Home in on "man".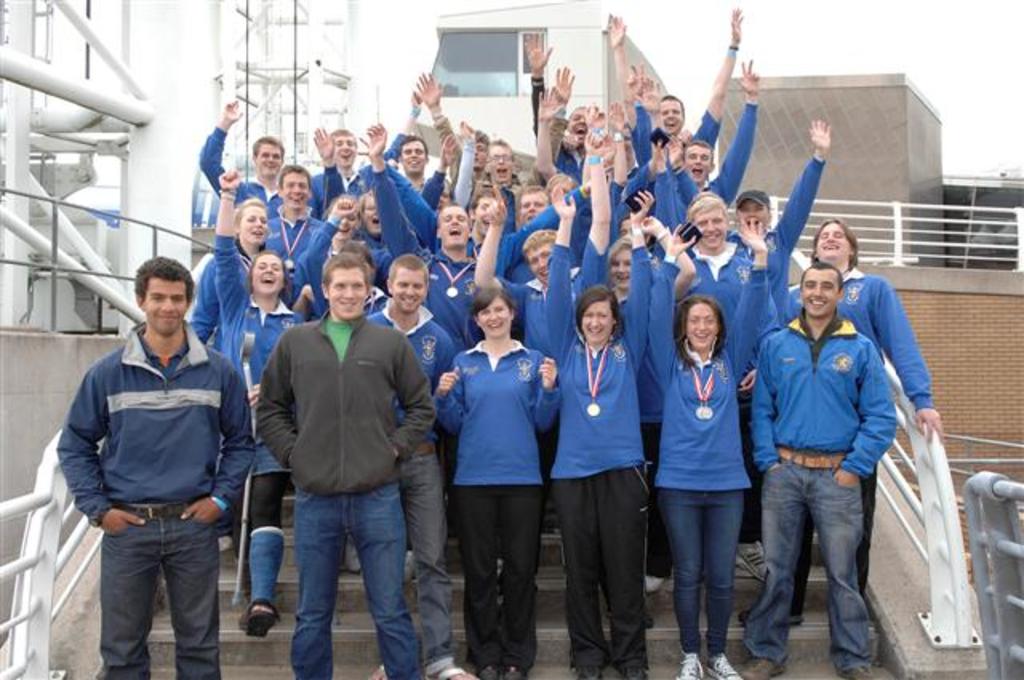
Homed in at (250,253,437,678).
